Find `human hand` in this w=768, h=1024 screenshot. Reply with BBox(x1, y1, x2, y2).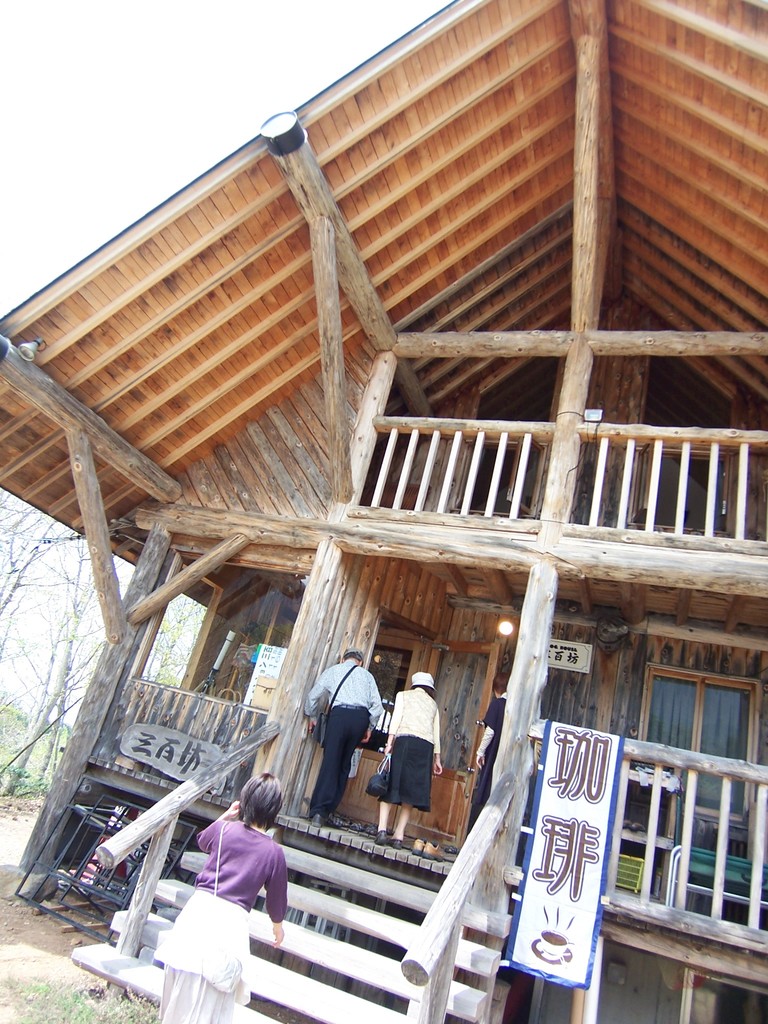
BBox(383, 740, 394, 756).
